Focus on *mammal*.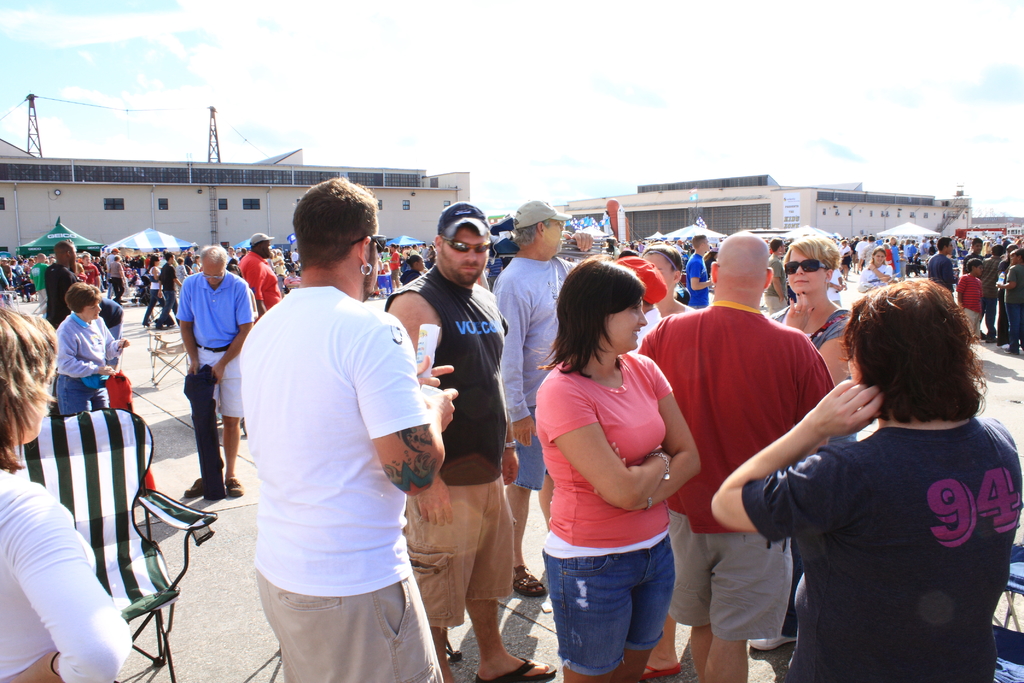
Focused at region(688, 236, 714, 308).
